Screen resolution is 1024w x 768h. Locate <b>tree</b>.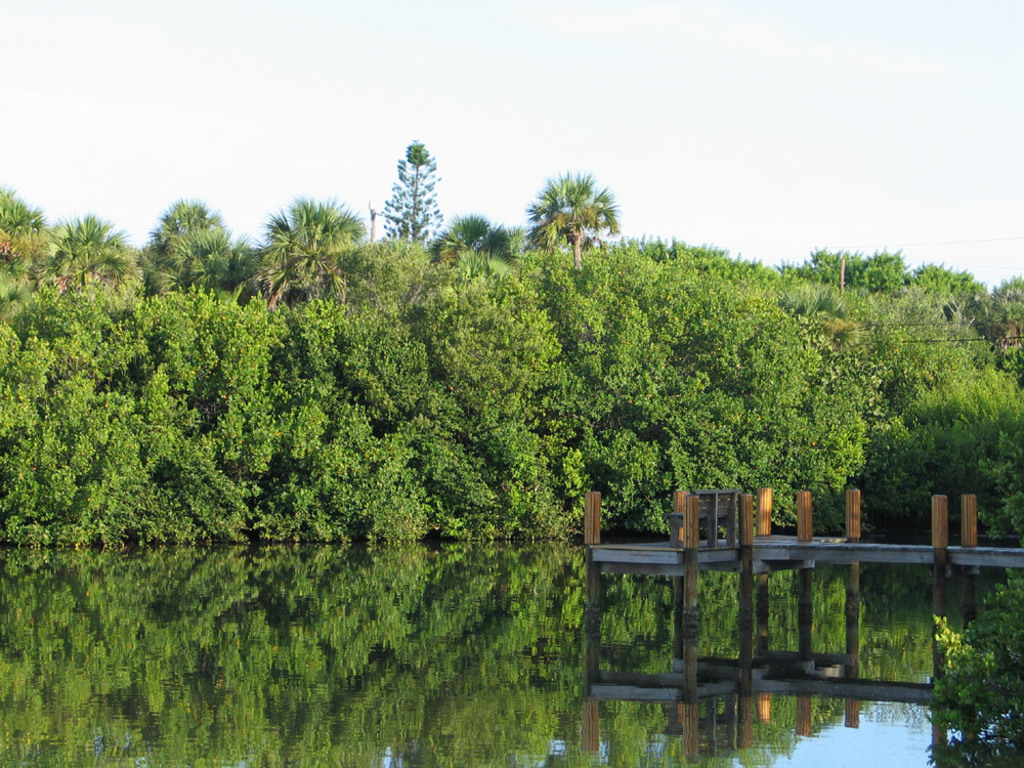
<region>28, 205, 136, 294</region>.
